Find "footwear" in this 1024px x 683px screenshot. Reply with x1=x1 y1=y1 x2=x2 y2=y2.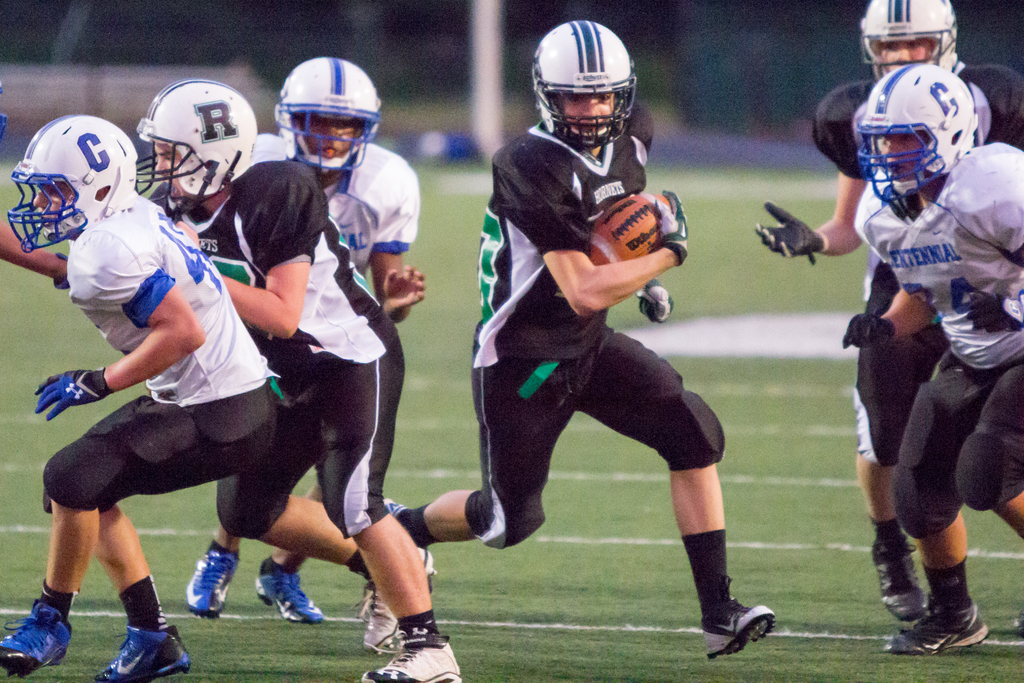
x1=256 y1=569 x2=333 y2=627.
